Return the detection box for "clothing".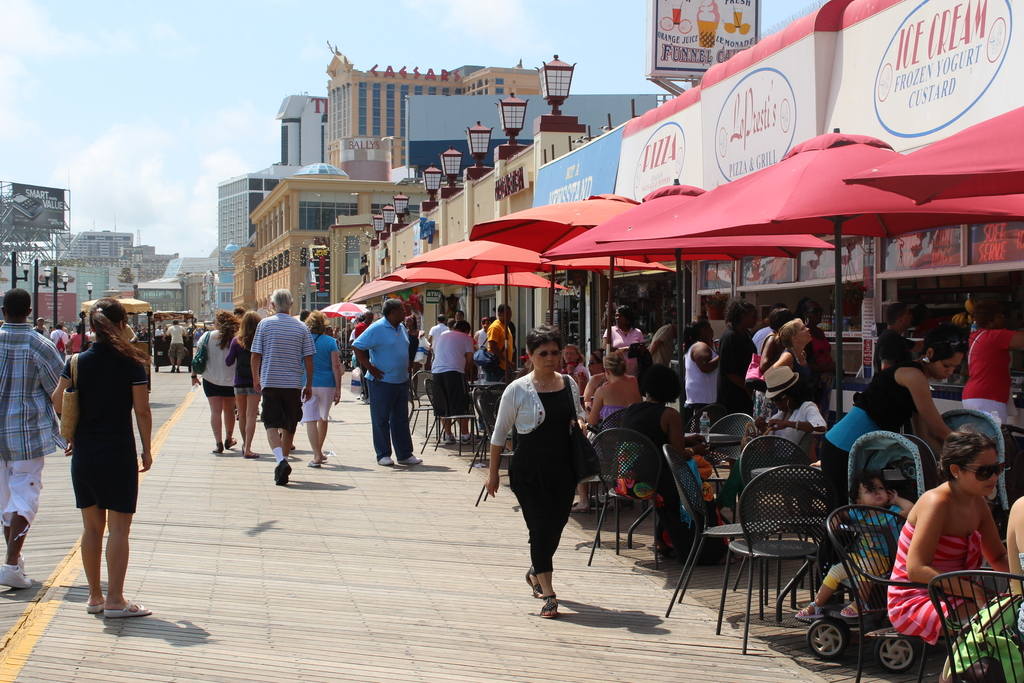
{"x1": 300, "y1": 319, "x2": 333, "y2": 423}.
